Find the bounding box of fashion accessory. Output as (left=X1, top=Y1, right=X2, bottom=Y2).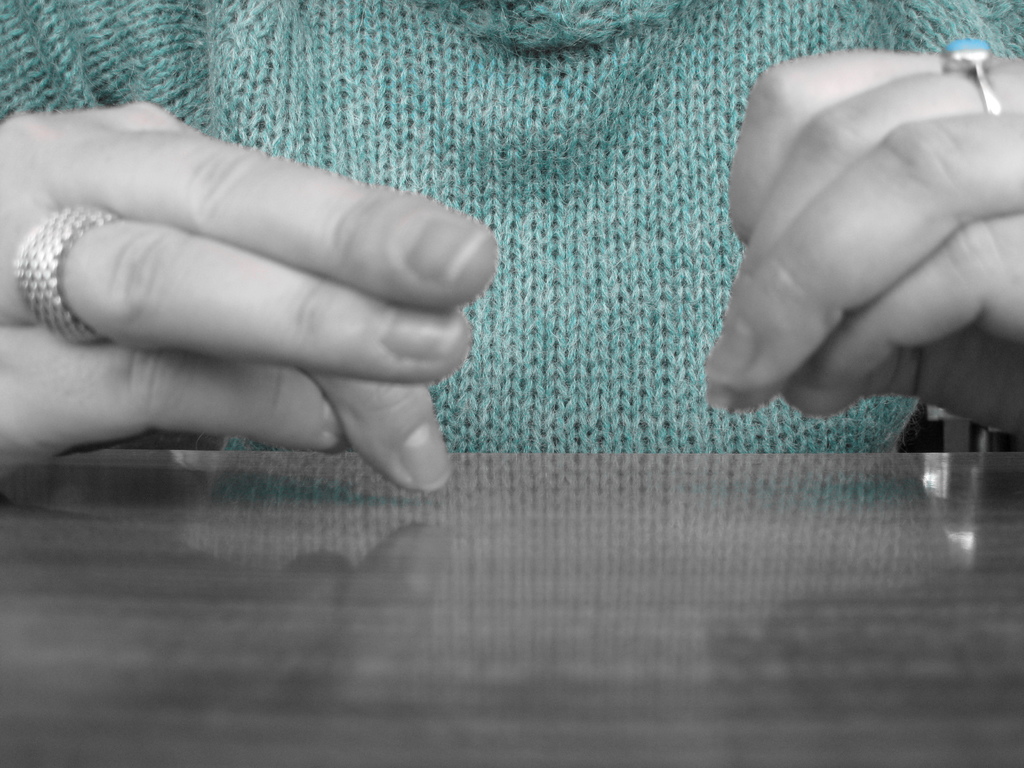
(left=938, top=40, right=1005, bottom=113).
